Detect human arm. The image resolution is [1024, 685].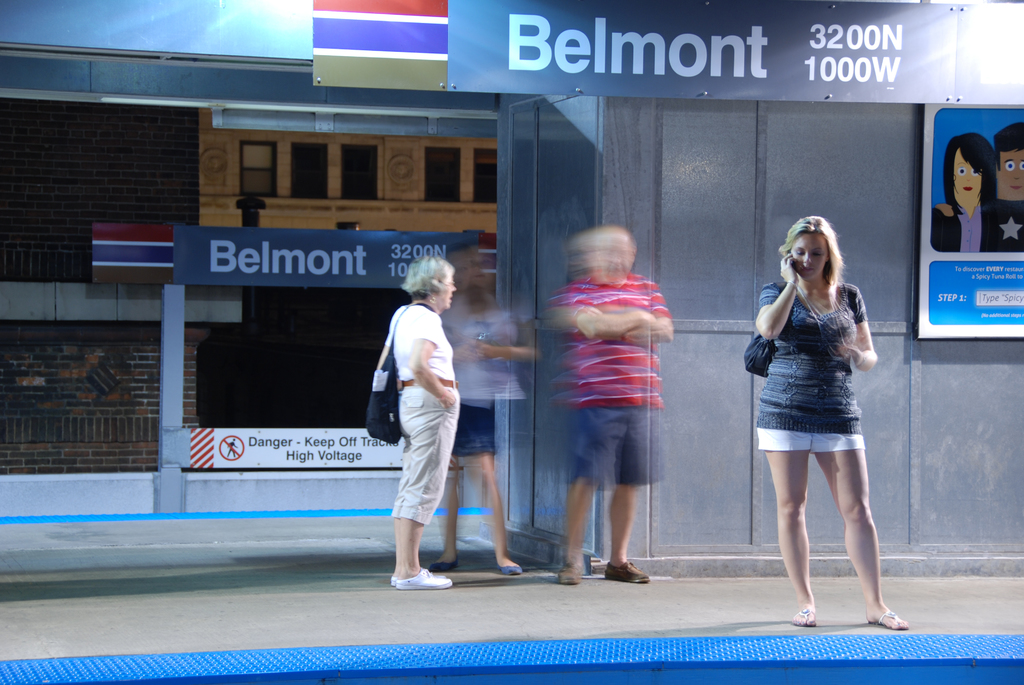
bbox(837, 290, 879, 372).
